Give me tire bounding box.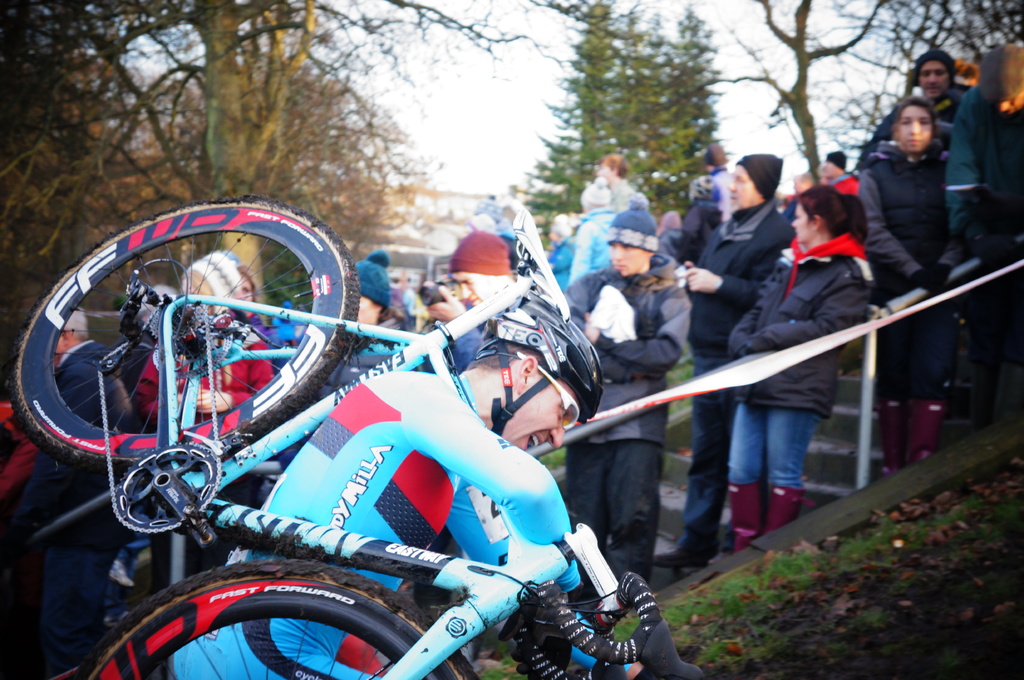
select_region(43, 207, 348, 491).
